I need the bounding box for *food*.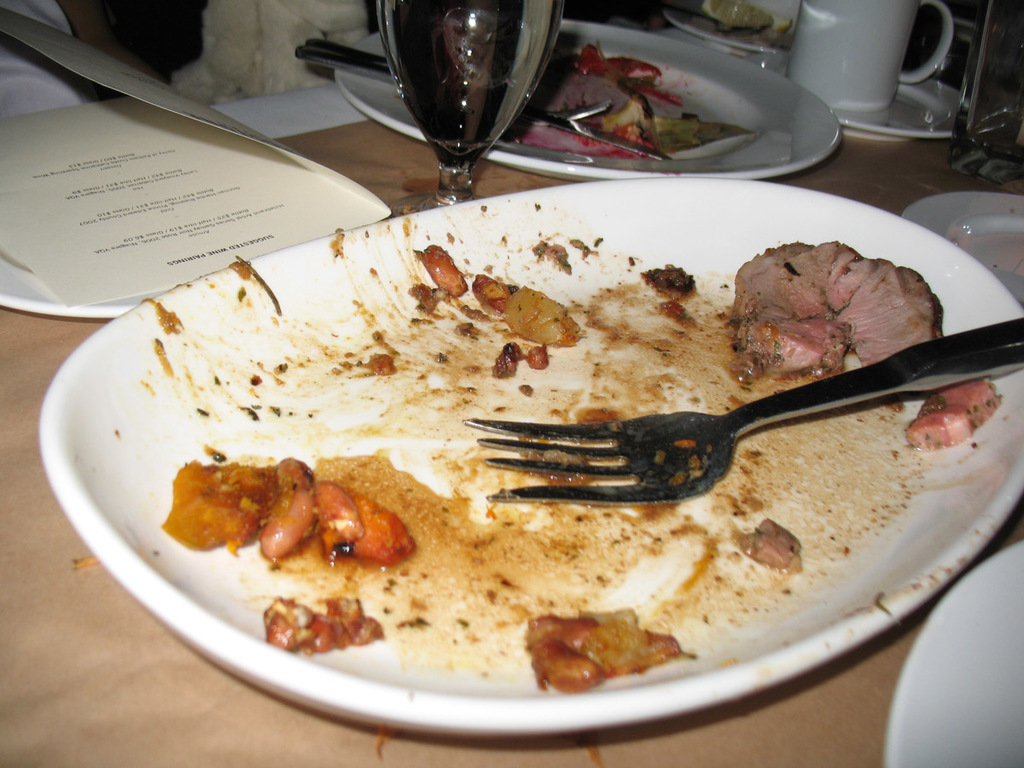
Here it is: <box>160,453,417,573</box>.
